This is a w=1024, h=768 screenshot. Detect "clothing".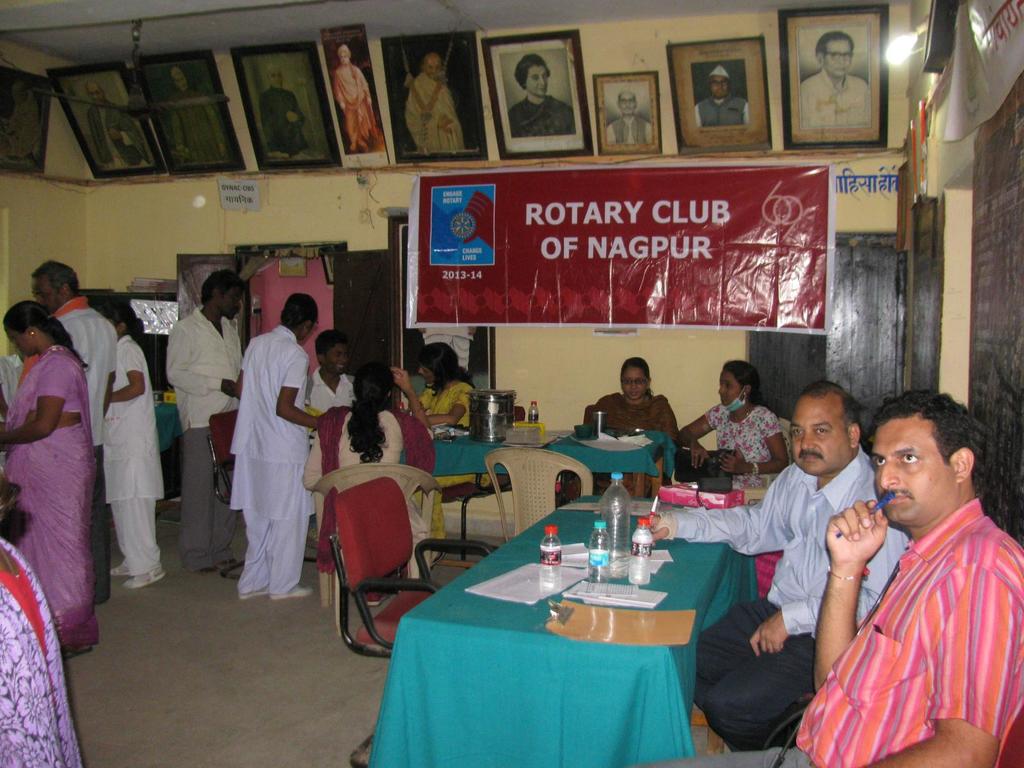
l=0, t=536, r=84, b=767.
